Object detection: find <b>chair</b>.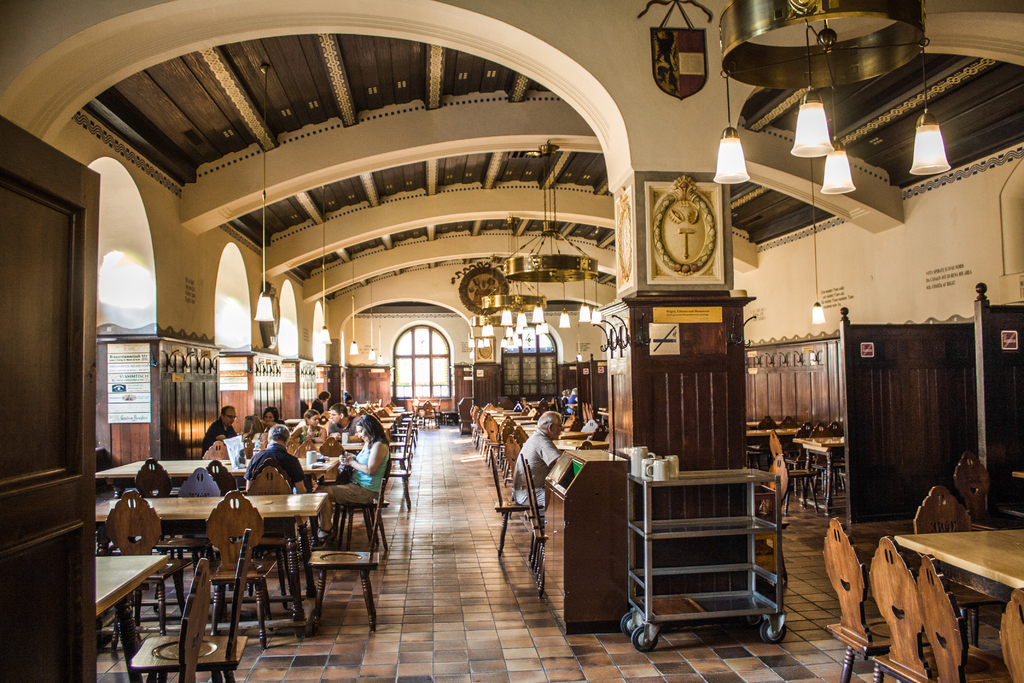
crop(421, 398, 436, 429).
